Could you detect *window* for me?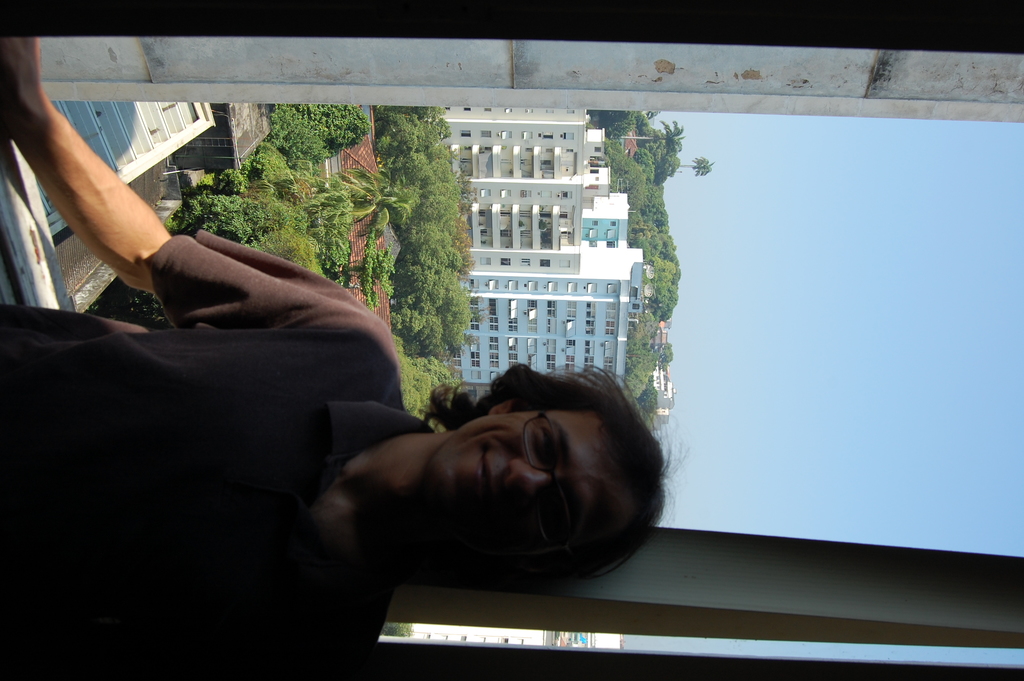
Detection result: (x1=605, y1=356, x2=613, y2=371).
